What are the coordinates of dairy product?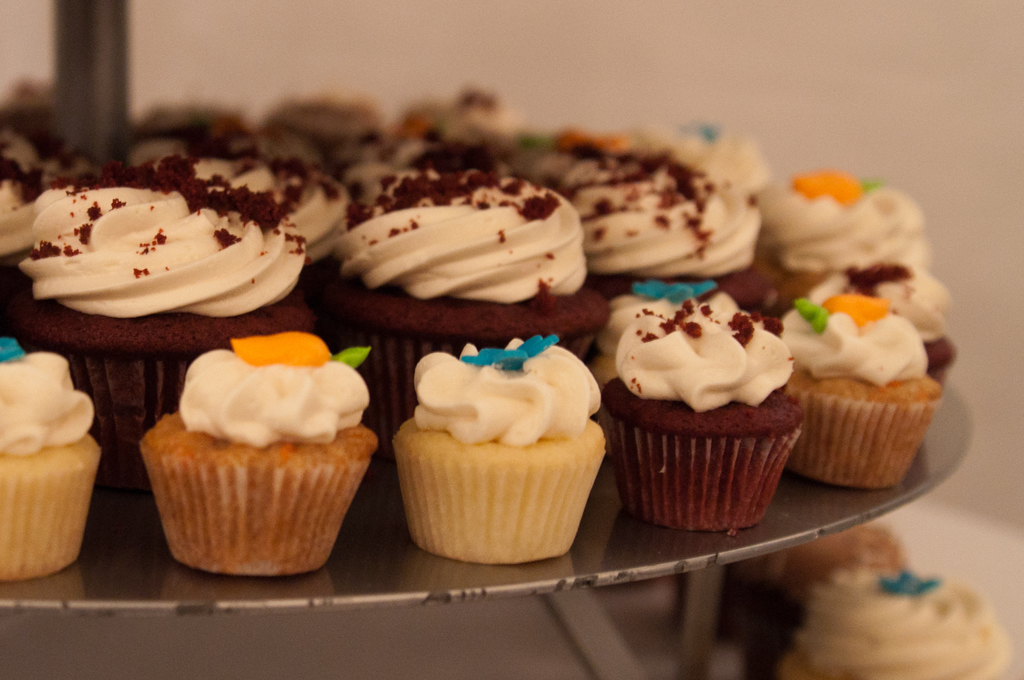
Rect(340, 163, 590, 309).
